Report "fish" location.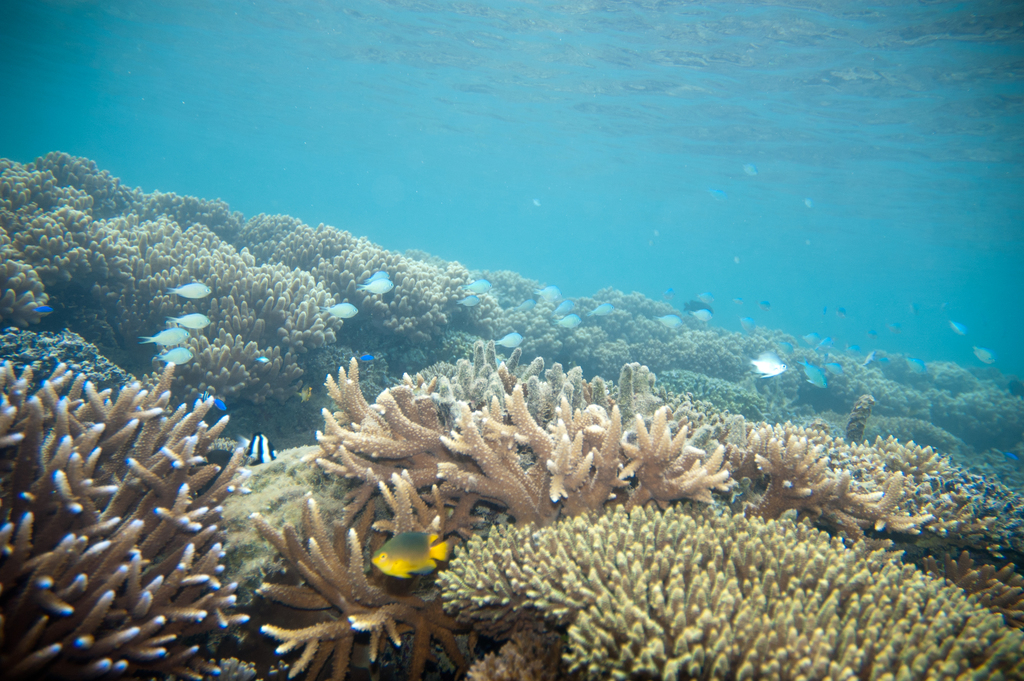
Report: bbox=[358, 279, 396, 297].
